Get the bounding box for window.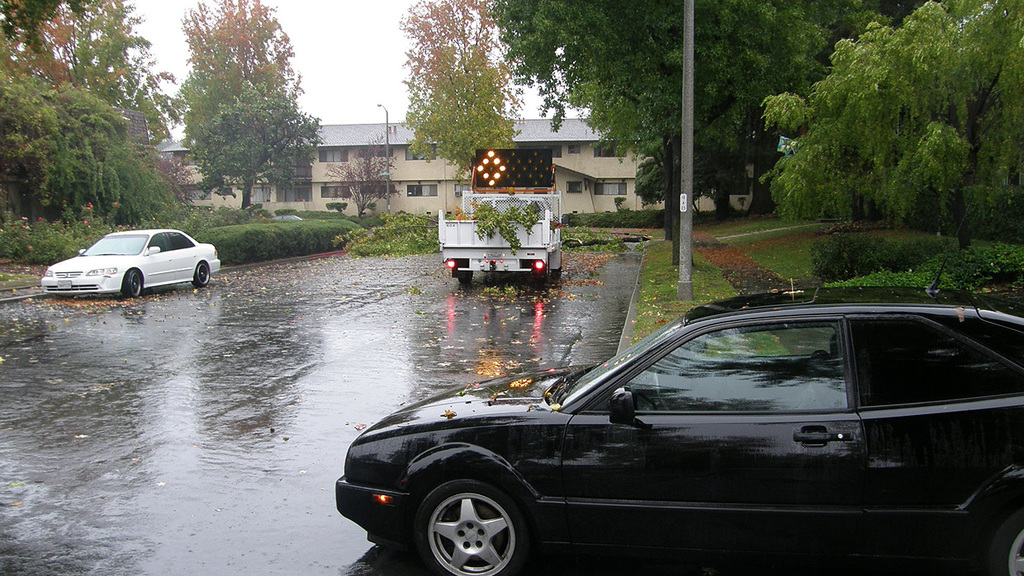
402 140 433 160.
